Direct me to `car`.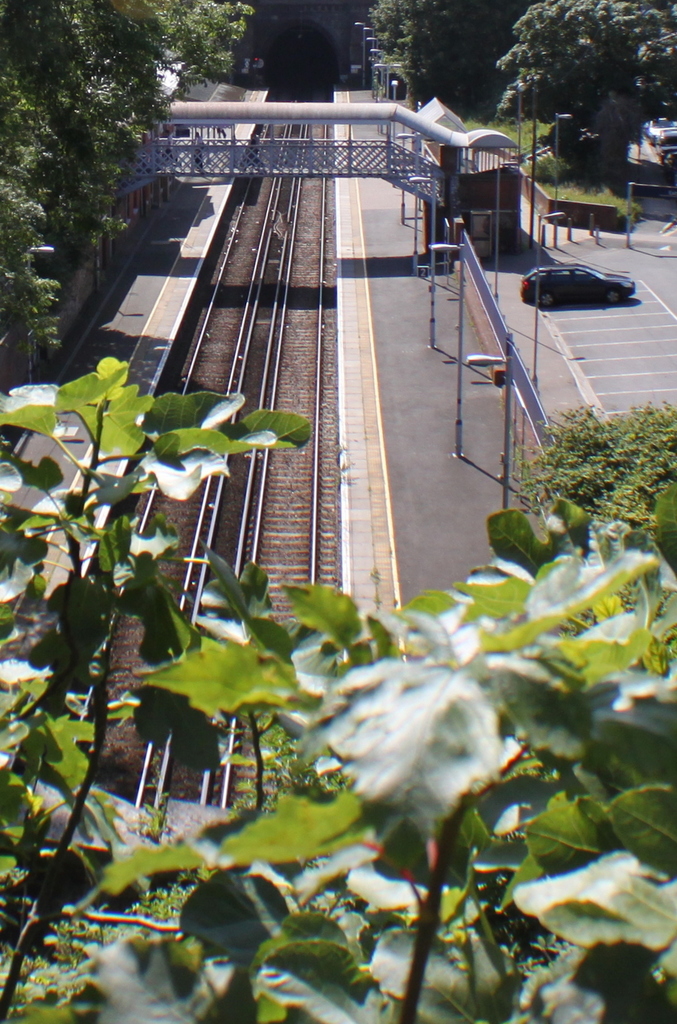
Direction: <bbox>658, 129, 676, 147</bbox>.
